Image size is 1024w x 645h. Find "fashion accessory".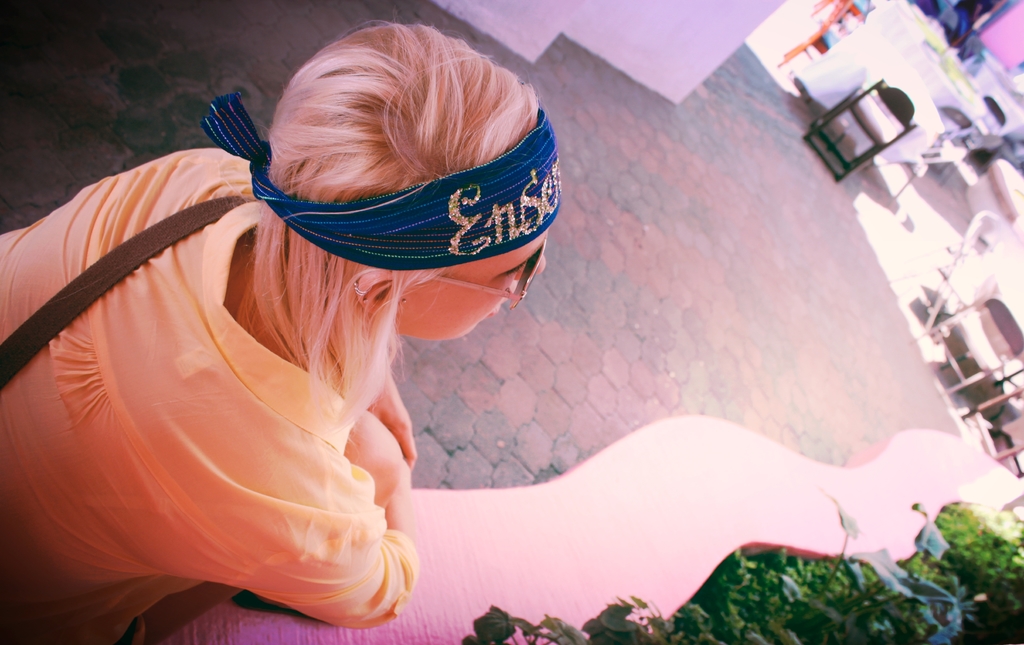
x1=359 y1=293 x2=369 y2=306.
